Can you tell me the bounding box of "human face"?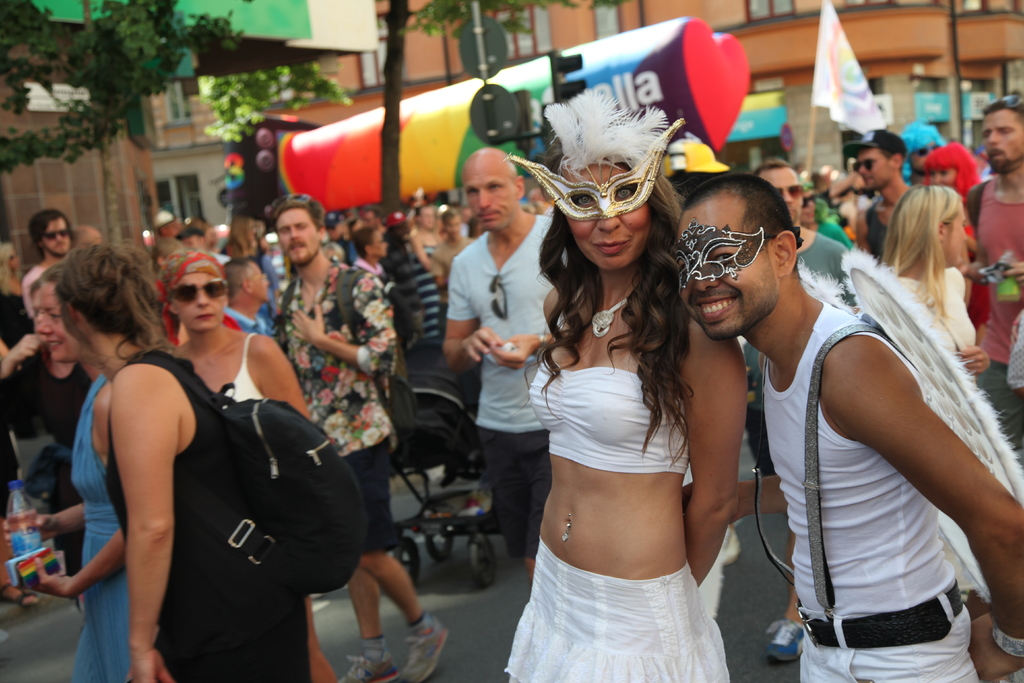
419/205/436/229.
